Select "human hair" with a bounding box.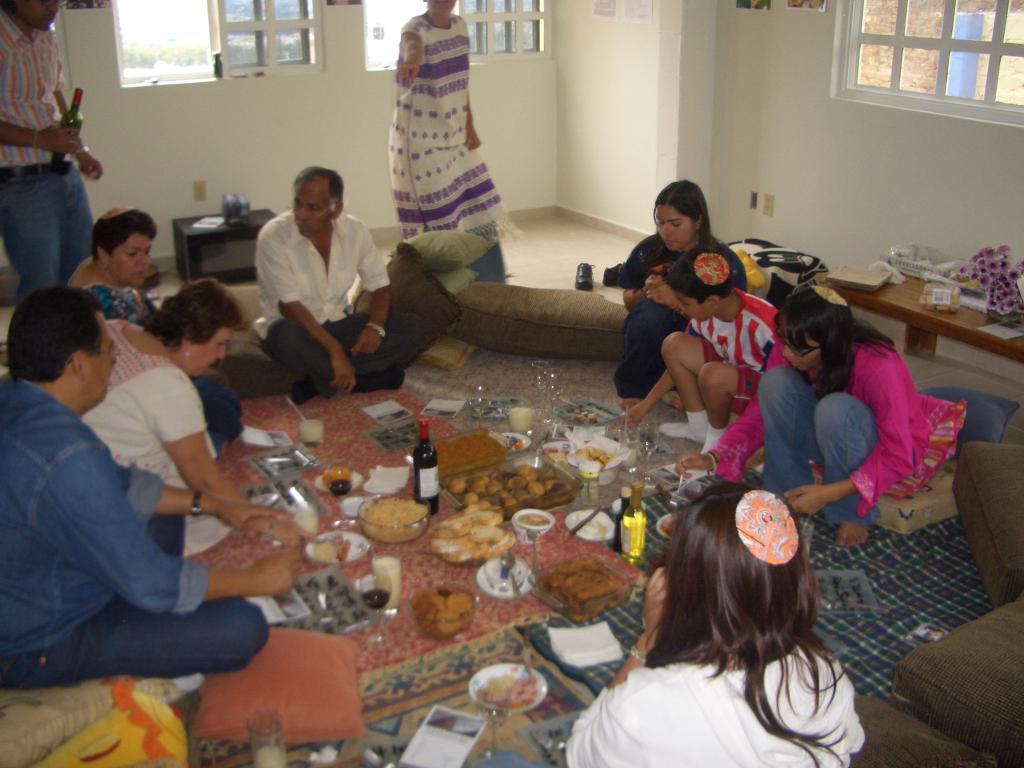
bbox=[5, 280, 120, 422].
